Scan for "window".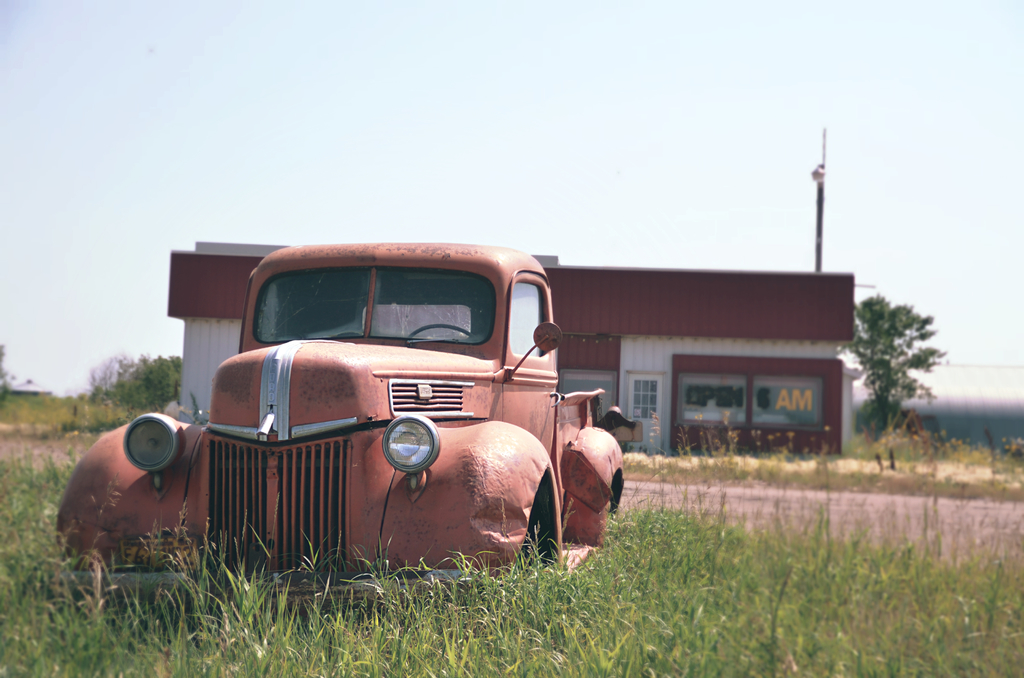
Scan result: bbox(511, 281, 548, 355).
